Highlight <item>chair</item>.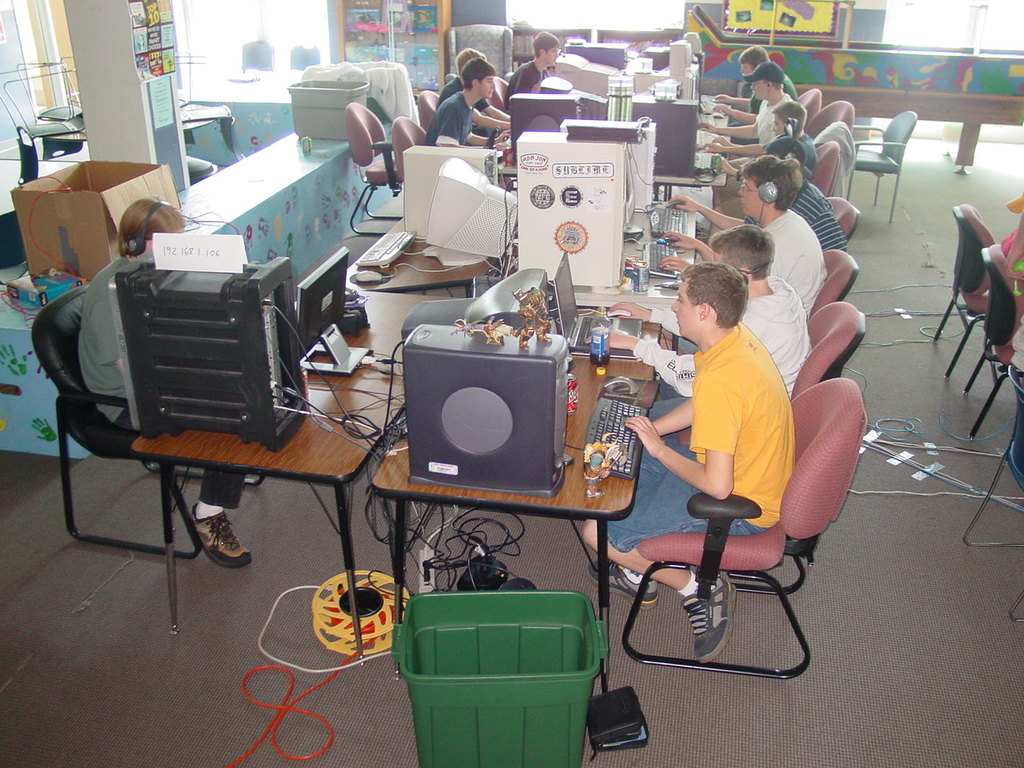
Highlighted region: 30 278 274 642.
